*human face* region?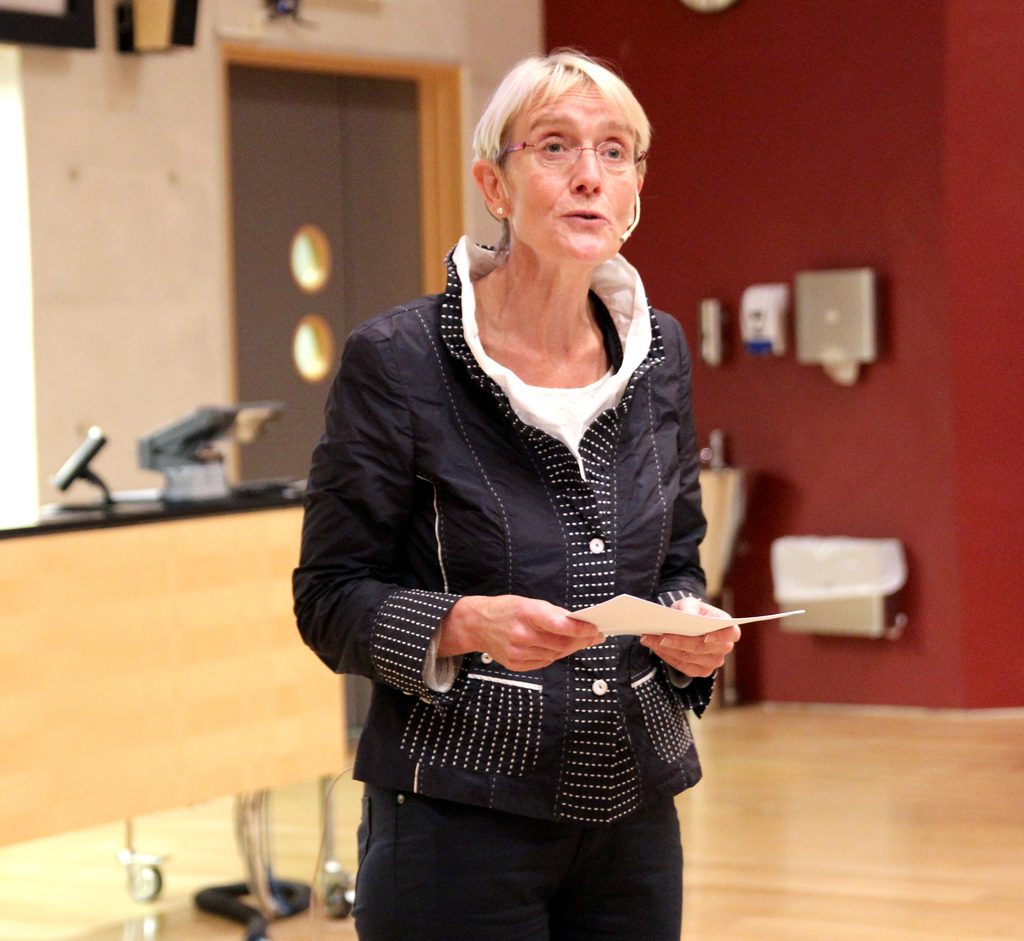
box=[508, 78, 637, 261]
